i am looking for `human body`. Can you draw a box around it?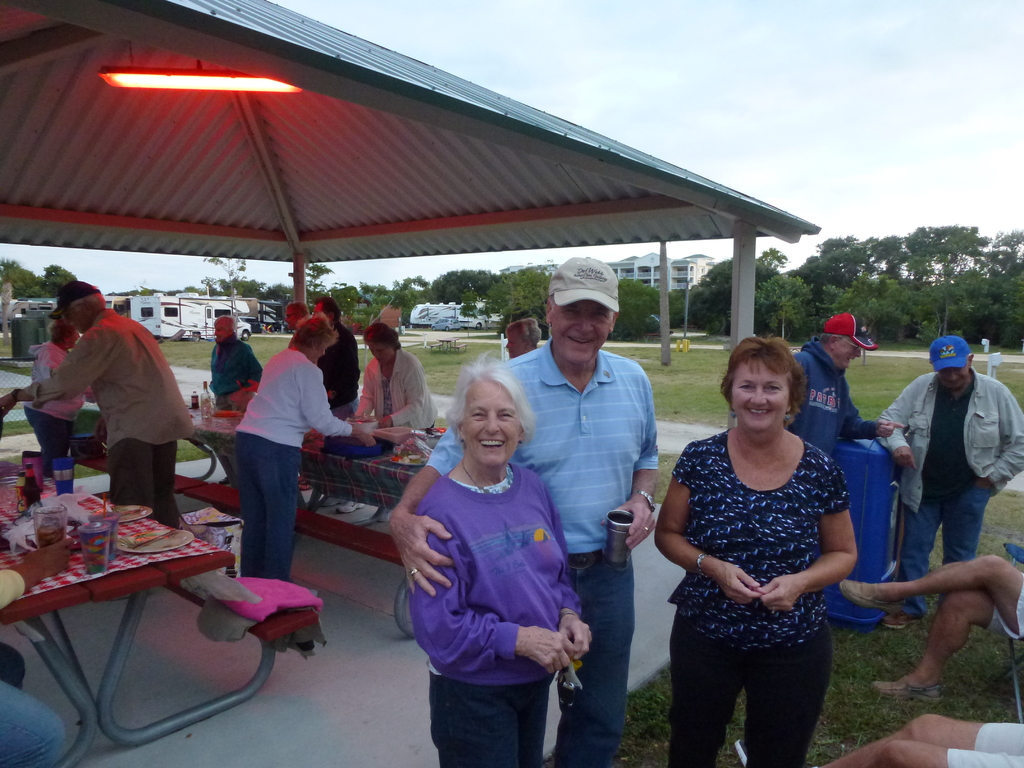
Sure, the bounding box is [left=409, top=352, right=594, bottom=767].
